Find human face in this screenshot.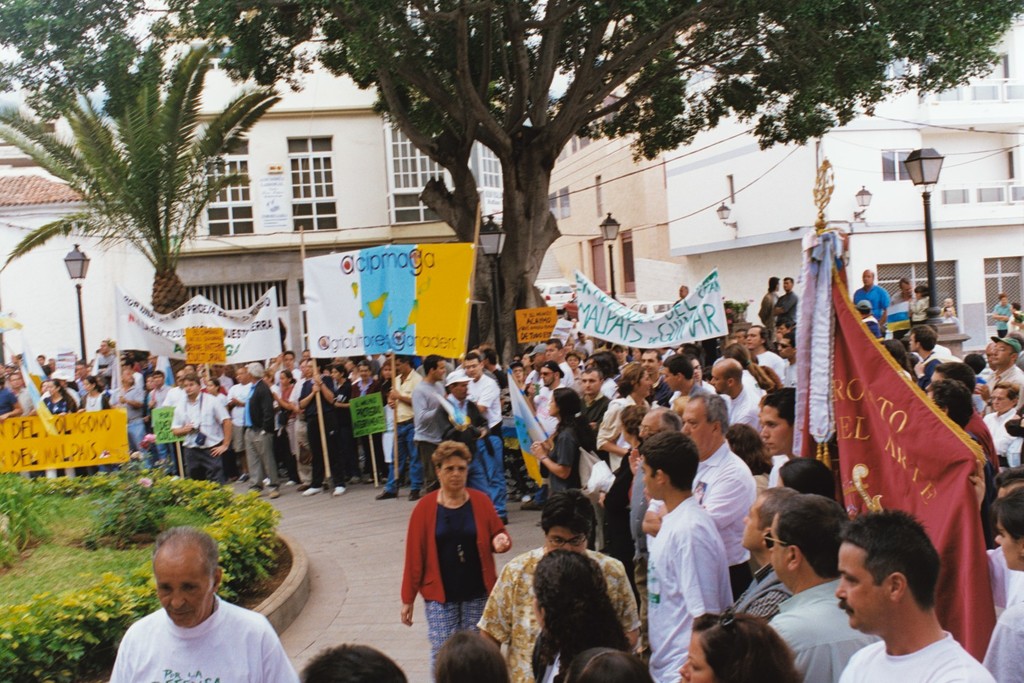
The bounding box for human face is box=[778, 336, 795, 357].
